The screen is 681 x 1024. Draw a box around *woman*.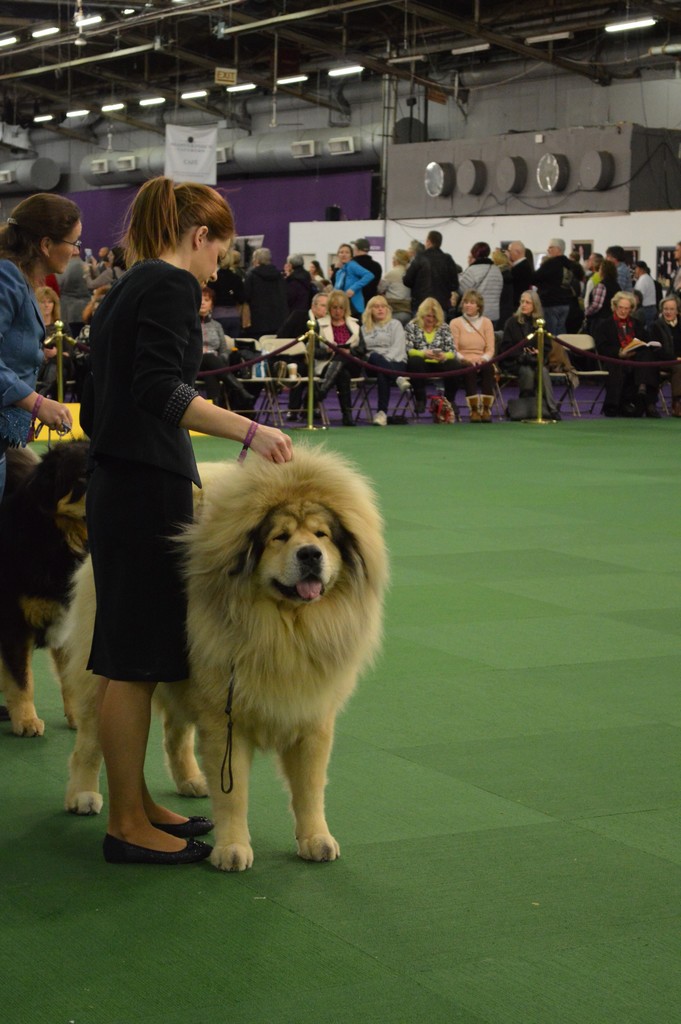
Rect(31, 283, 65, 399).
